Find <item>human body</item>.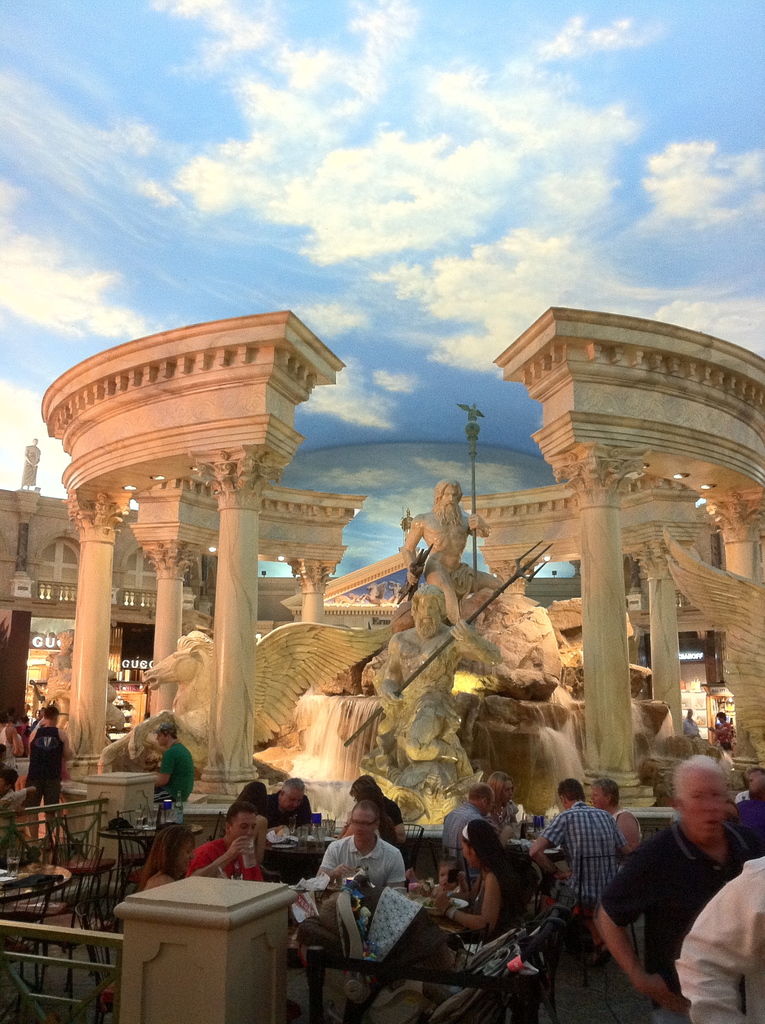
BBox(335, 776, 410, 847).
